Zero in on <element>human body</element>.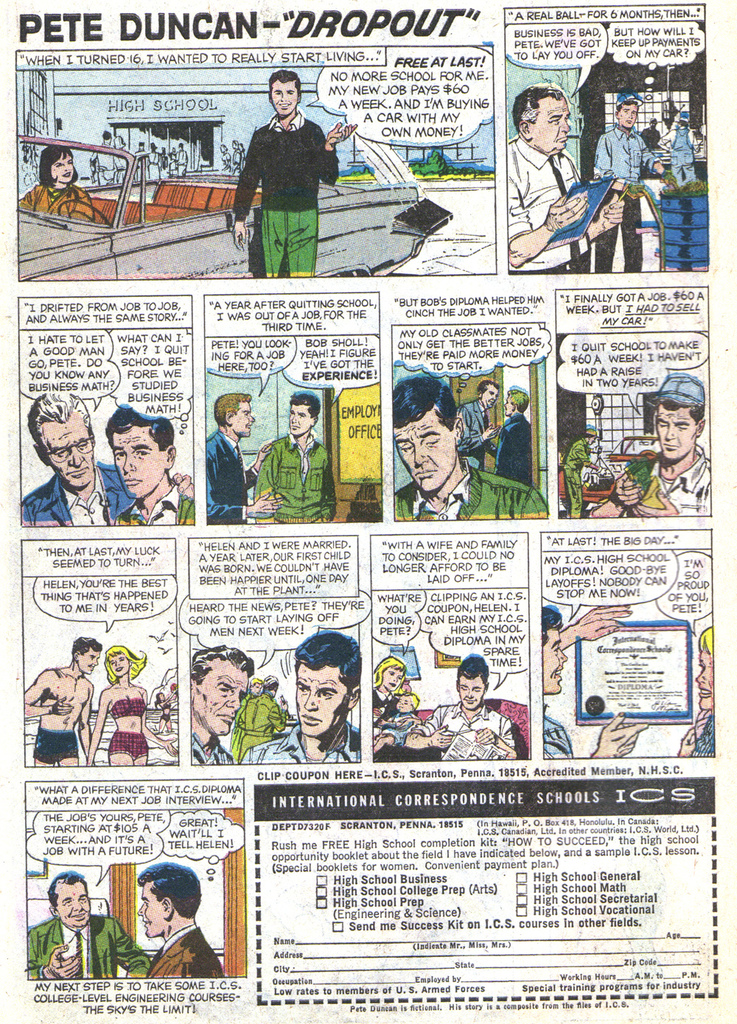
Zeroed in: l=147, t=924, r=226, b=978.
